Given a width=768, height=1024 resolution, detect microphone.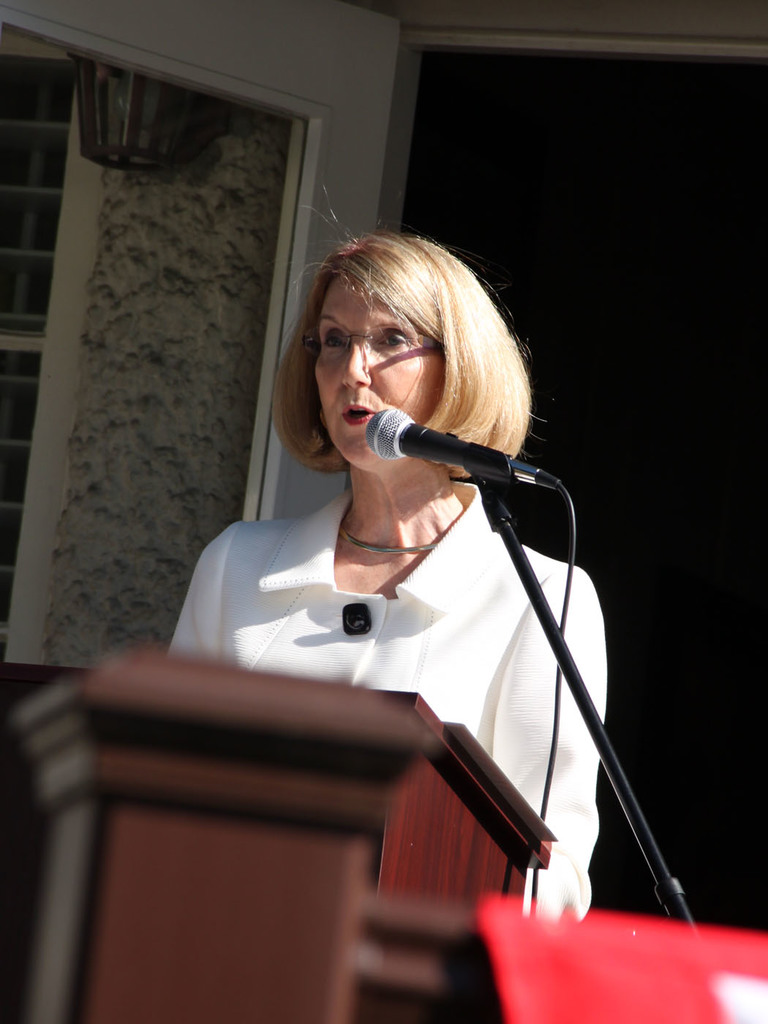
369, 407, 515, 489.
